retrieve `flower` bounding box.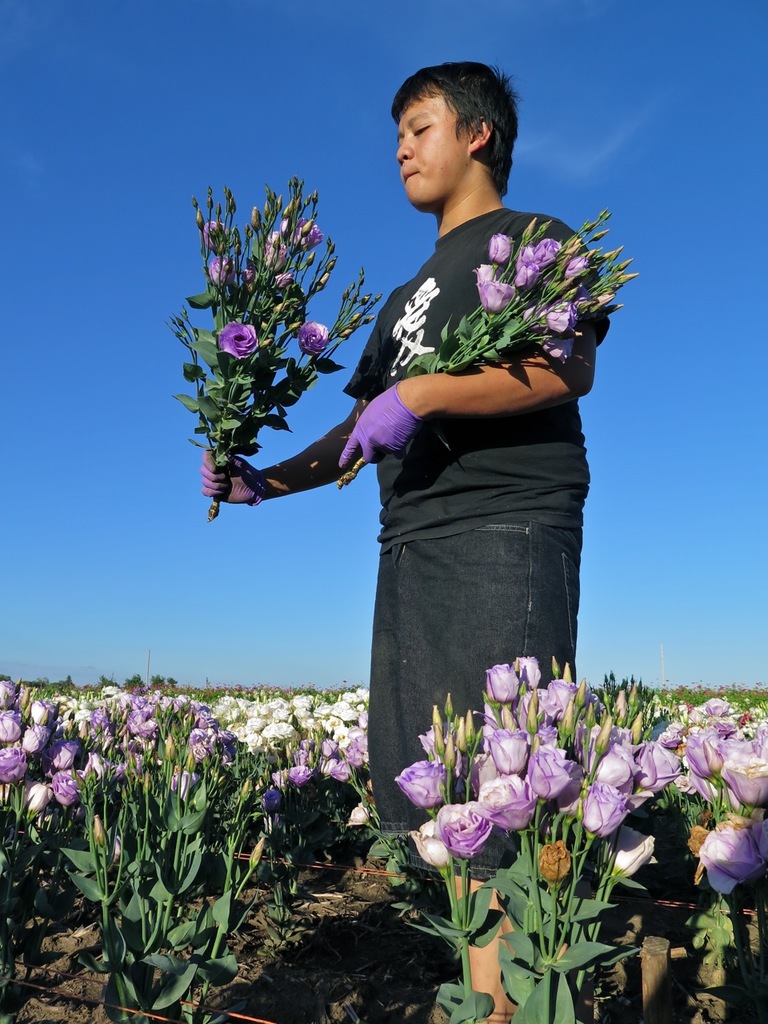
Bounding box: [x1=202, y1=220, x2=238, y2=255].
